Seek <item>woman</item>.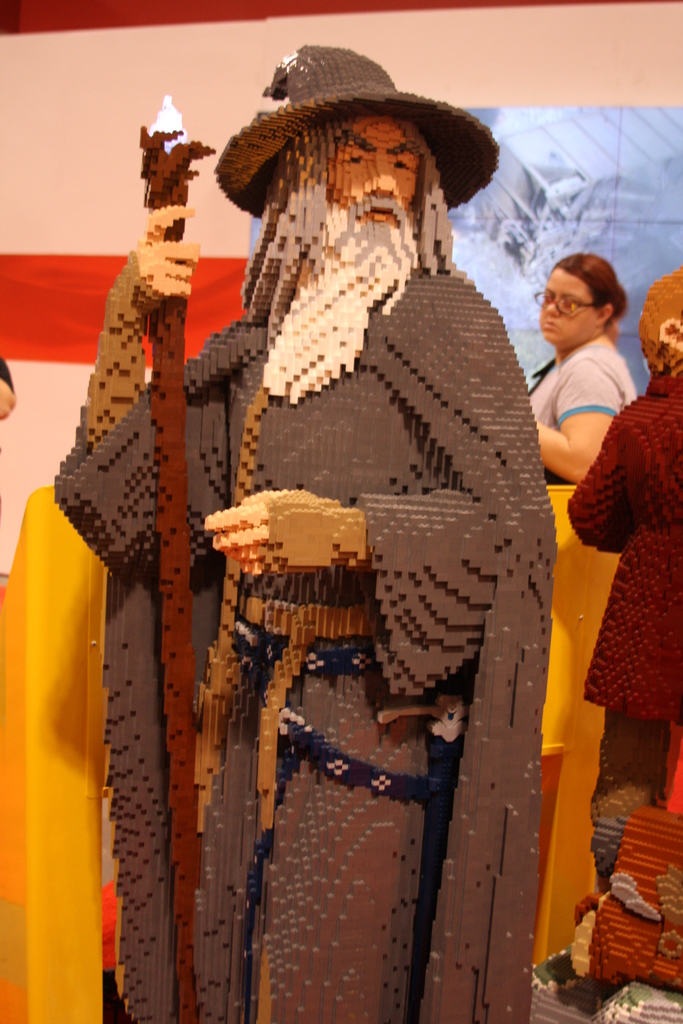
(x1=523, y1=241, x2=665, y2=554).
